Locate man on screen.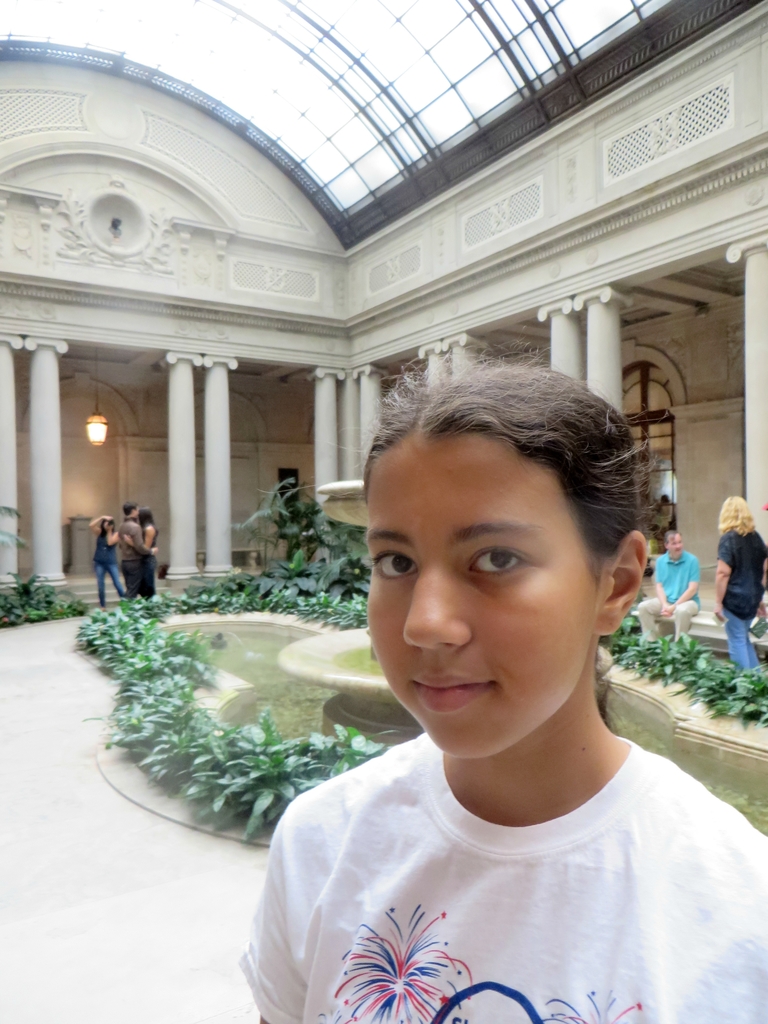
On screen at pyautogui.locateOnScreen(633, 527, 707, 648).
